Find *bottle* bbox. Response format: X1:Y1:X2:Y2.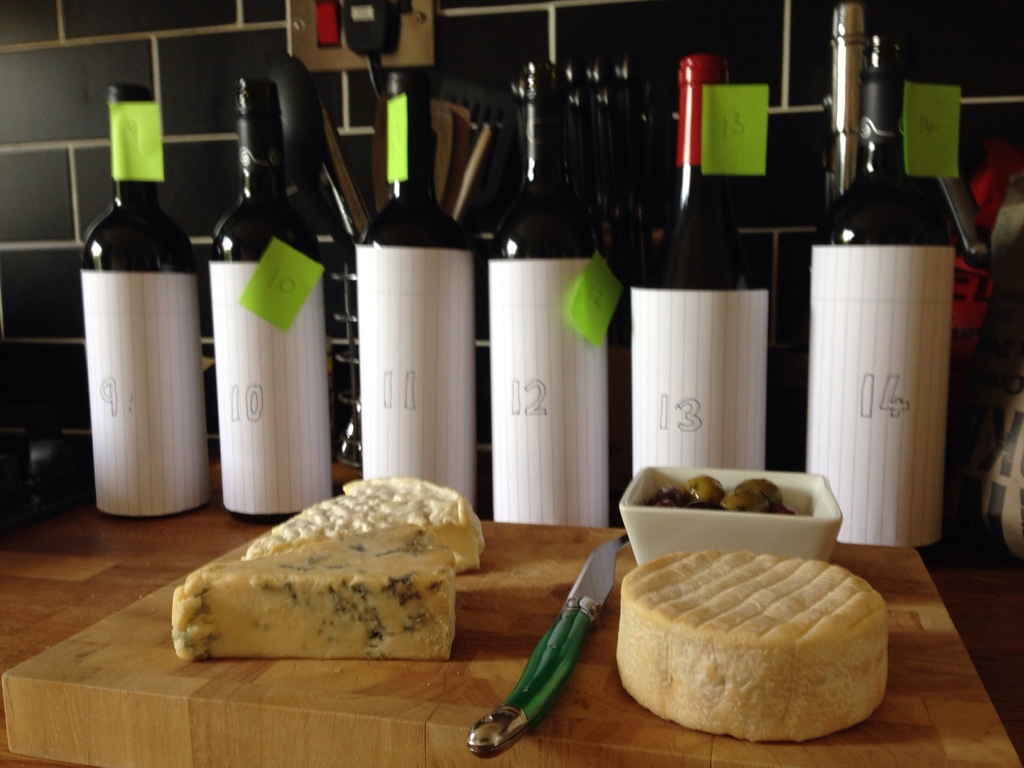
67:74:211:527.
